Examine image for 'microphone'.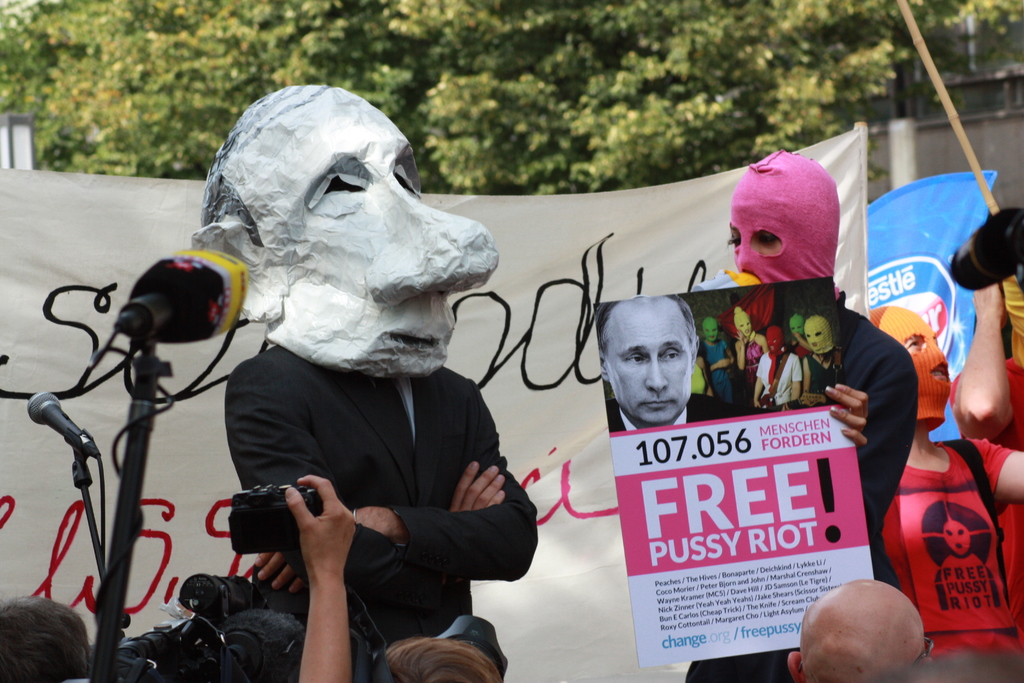
Examination result: 24, 390, 86, 445.
